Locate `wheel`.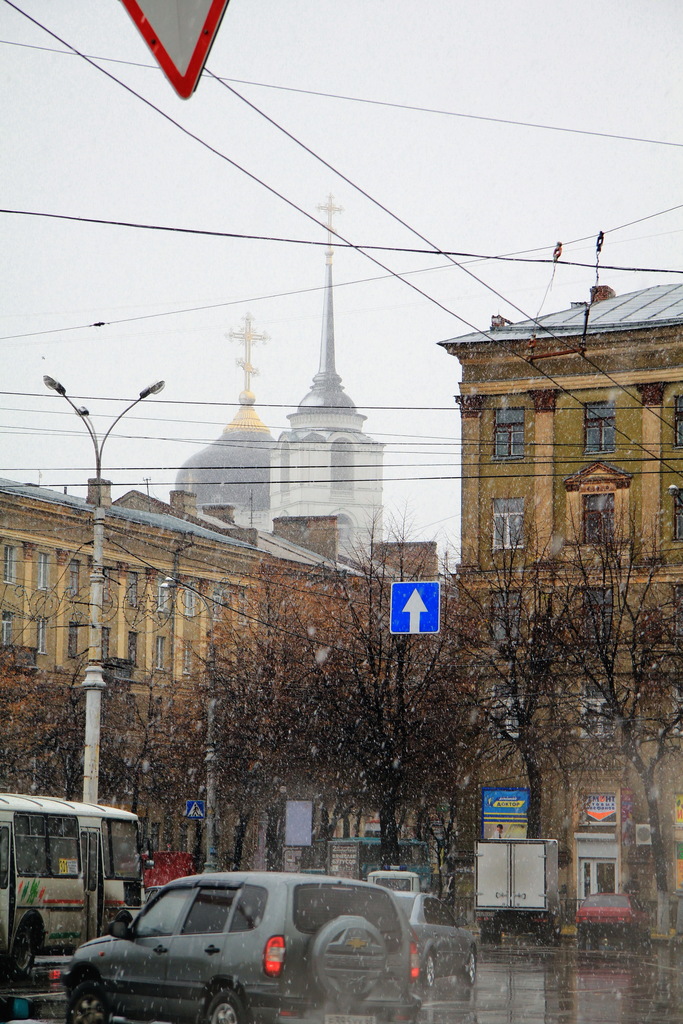
Bounding box: bbox=[421, 950, 435, 987].
